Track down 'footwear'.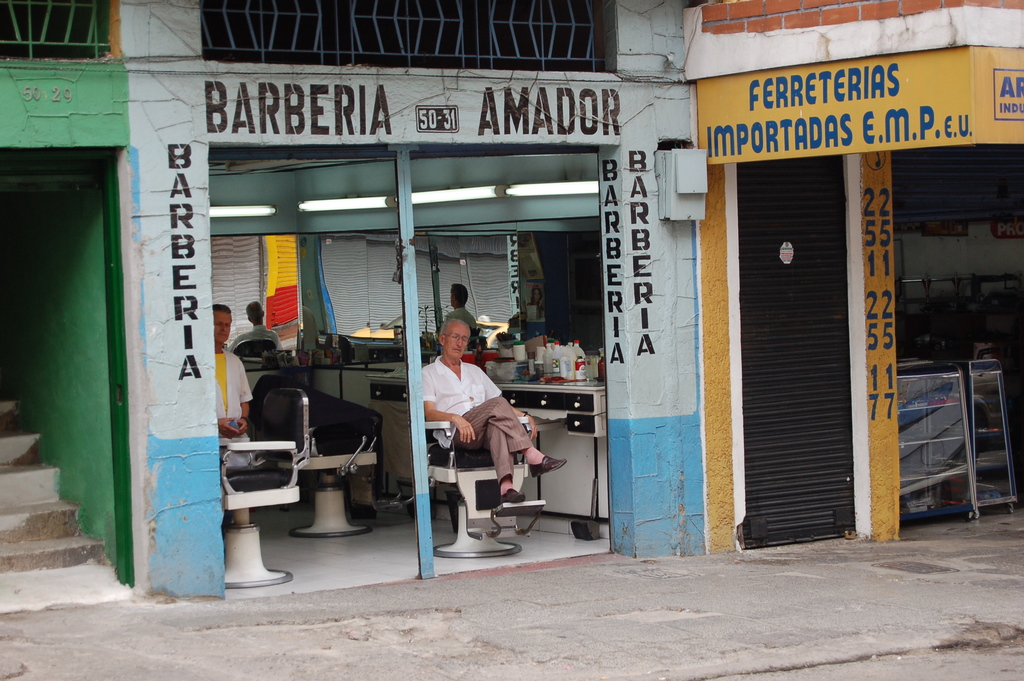
Tracked to 531:455:568:480.
